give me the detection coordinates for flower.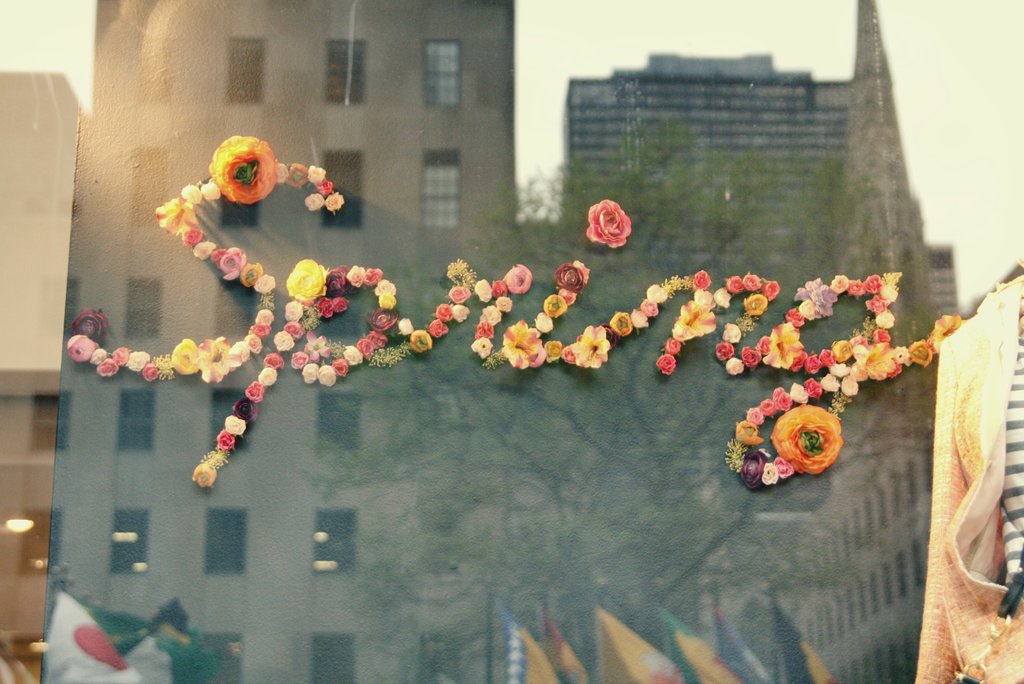
select_region(742, 345, 760, 370).
